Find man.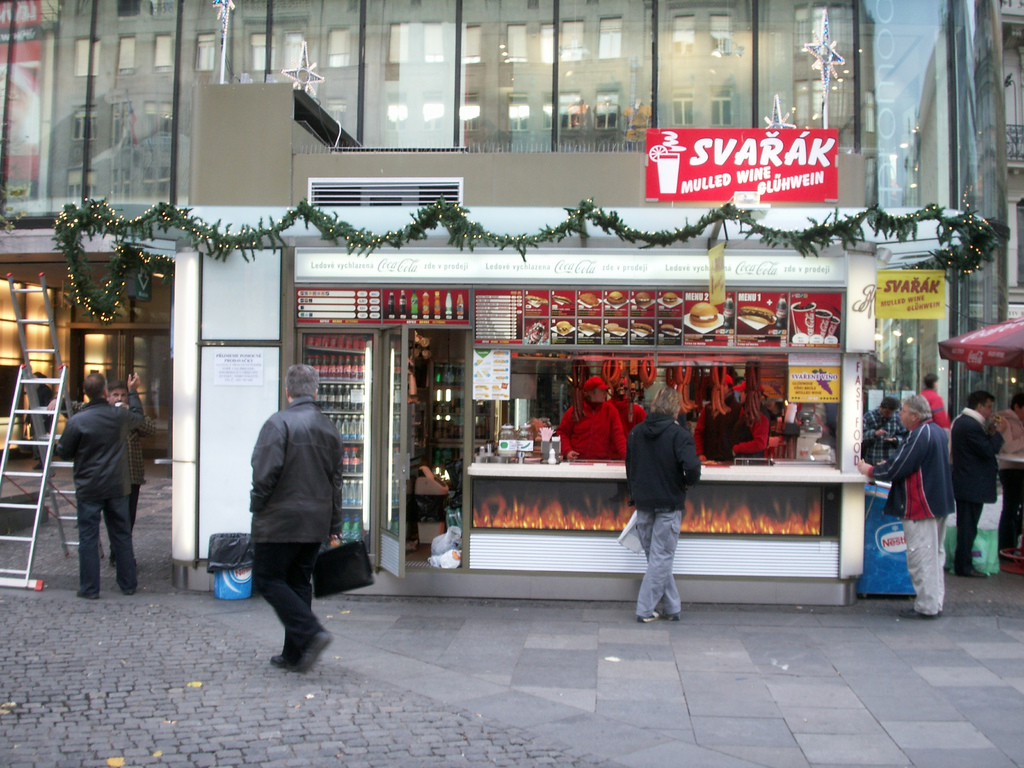
left=224, top=371, right=353, bottom=672.
